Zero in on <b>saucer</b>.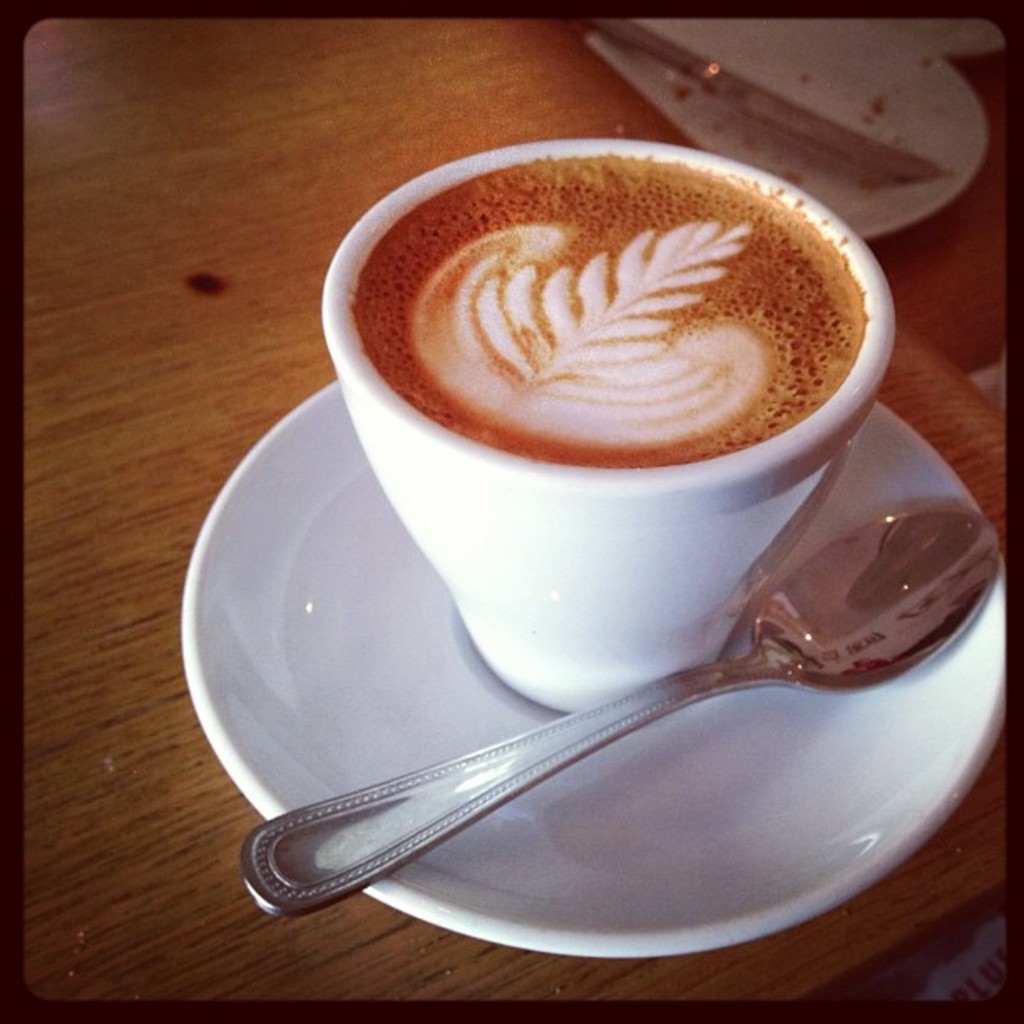
Zeroed in: [182, 366, 1022, 954].
